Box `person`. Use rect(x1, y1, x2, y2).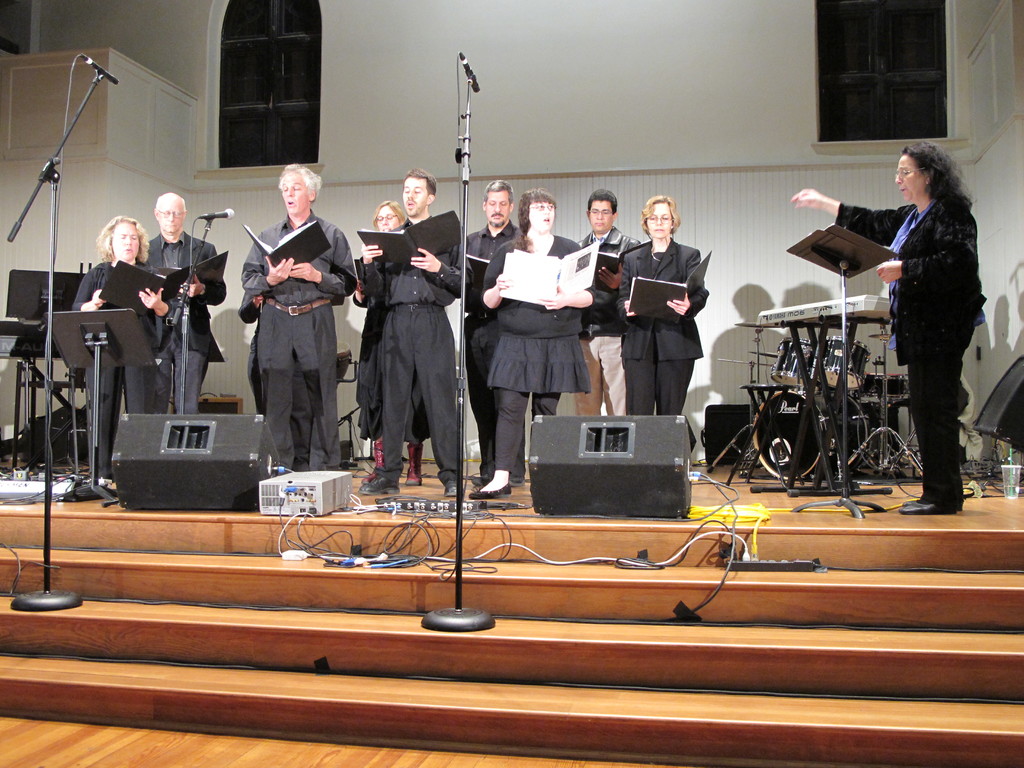
rect(613, 194, 710, 413).
